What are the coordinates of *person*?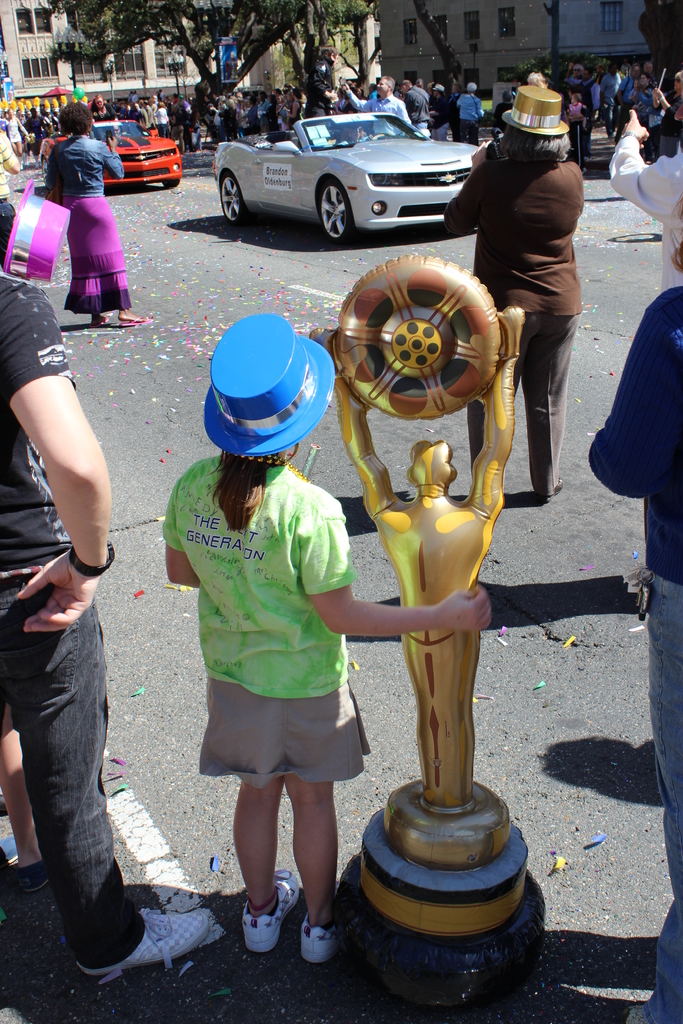
<box>444,80,584,500</box>.
